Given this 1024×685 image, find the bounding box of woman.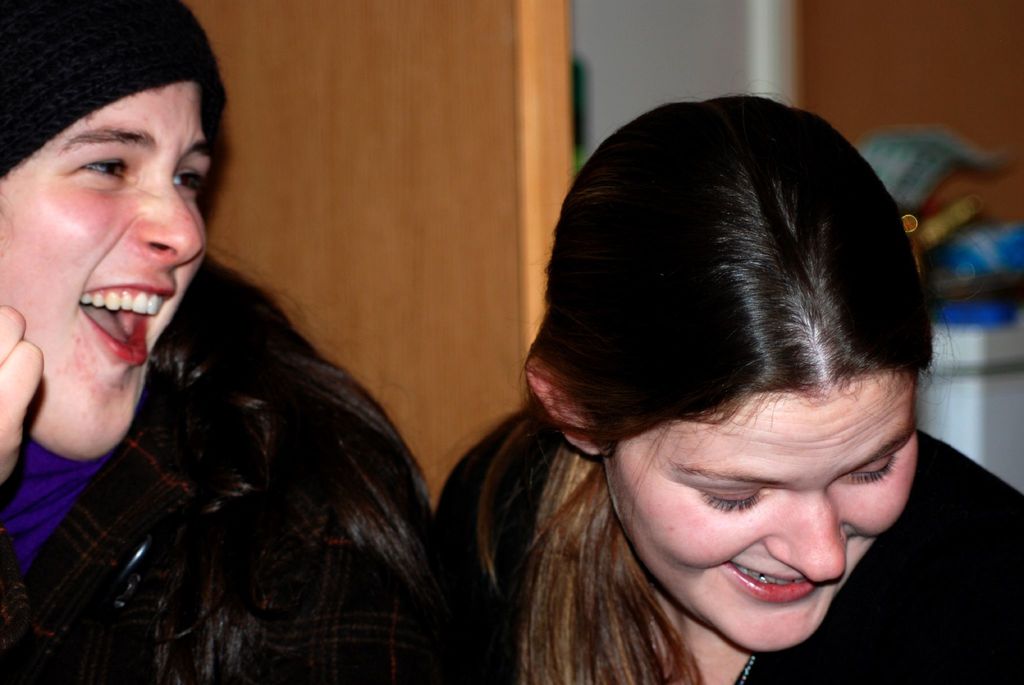
(1, 3, 483, 673).
